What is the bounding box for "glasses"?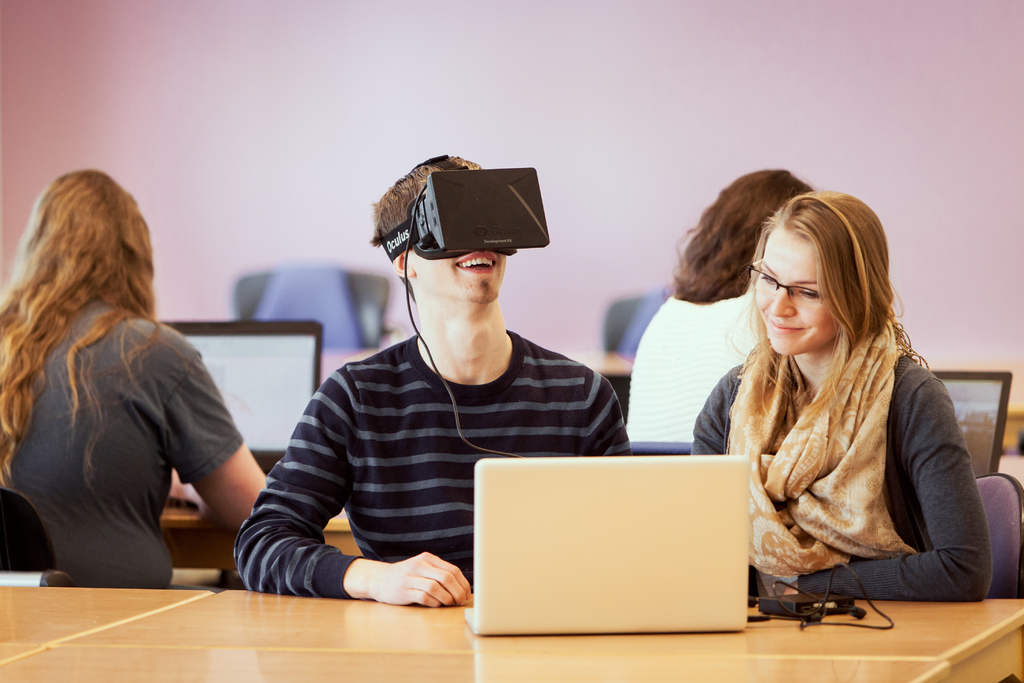
(744, 257, 842, 312).
